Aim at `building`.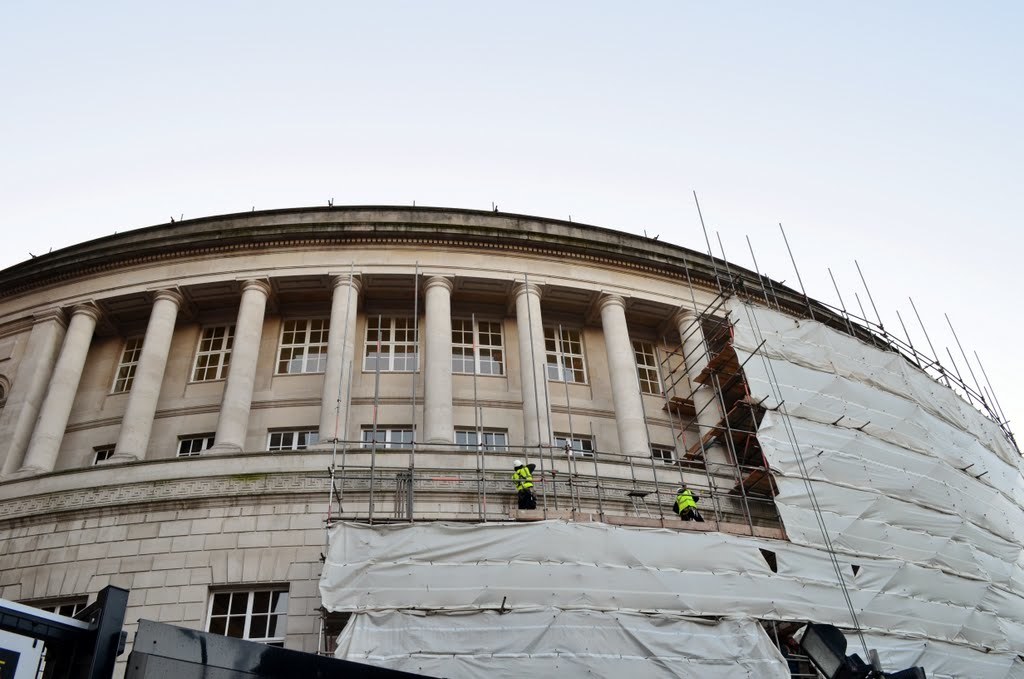
Aimed at box(0, 205, 1023, 678).
